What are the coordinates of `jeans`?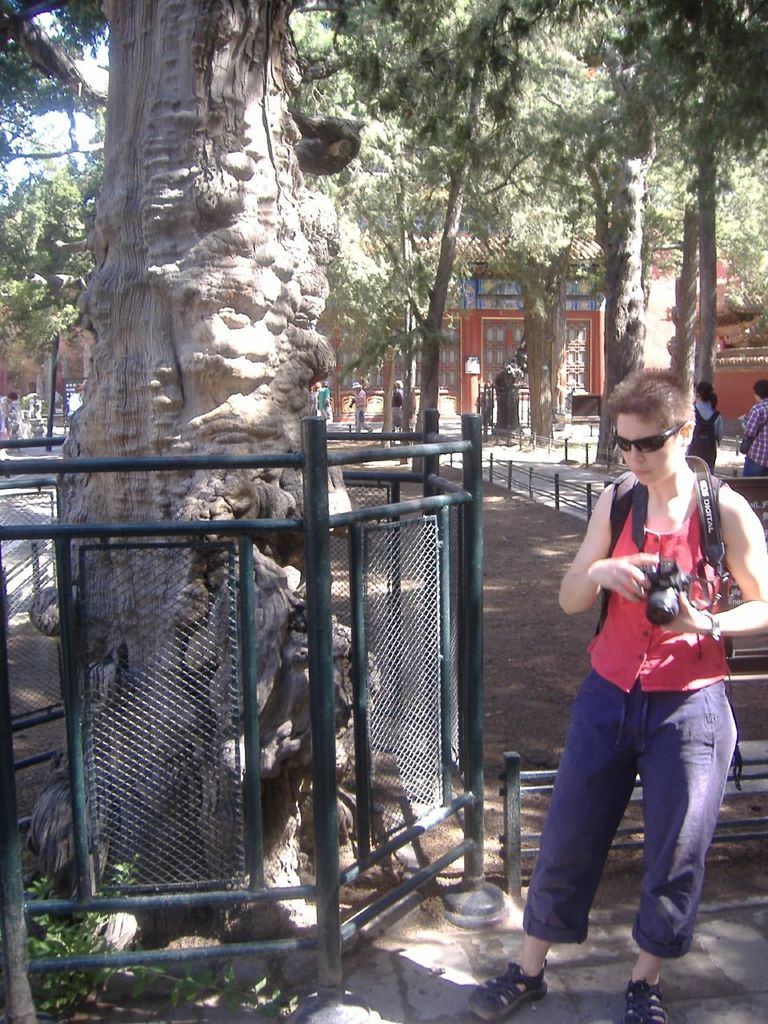
346/410/366/430.
